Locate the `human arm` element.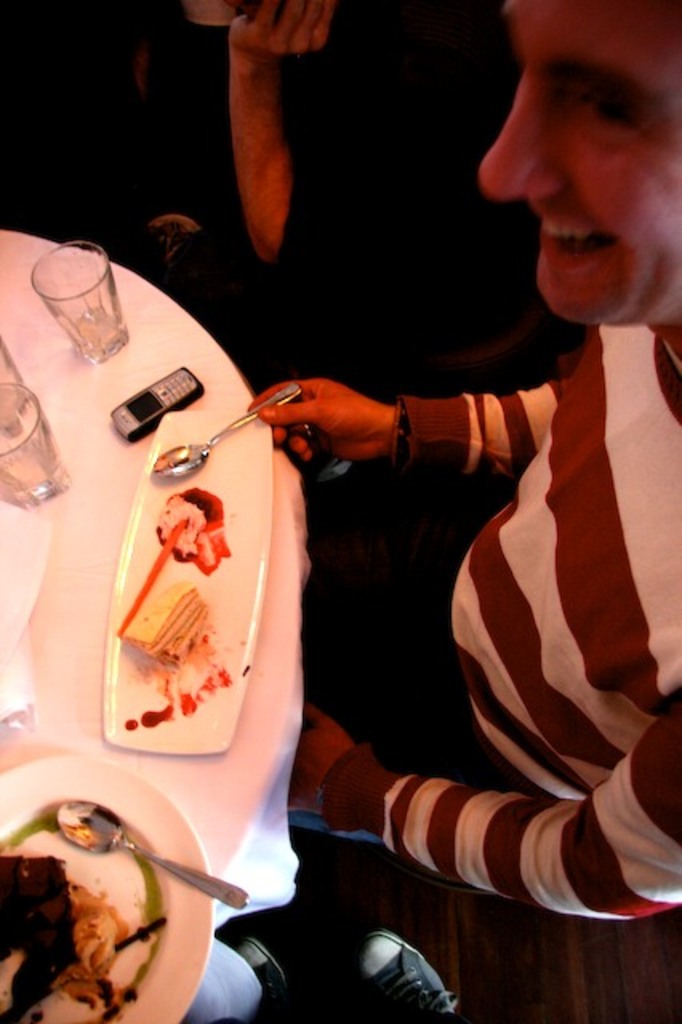
Element bbox: rect(202, 16, 319, 259).
